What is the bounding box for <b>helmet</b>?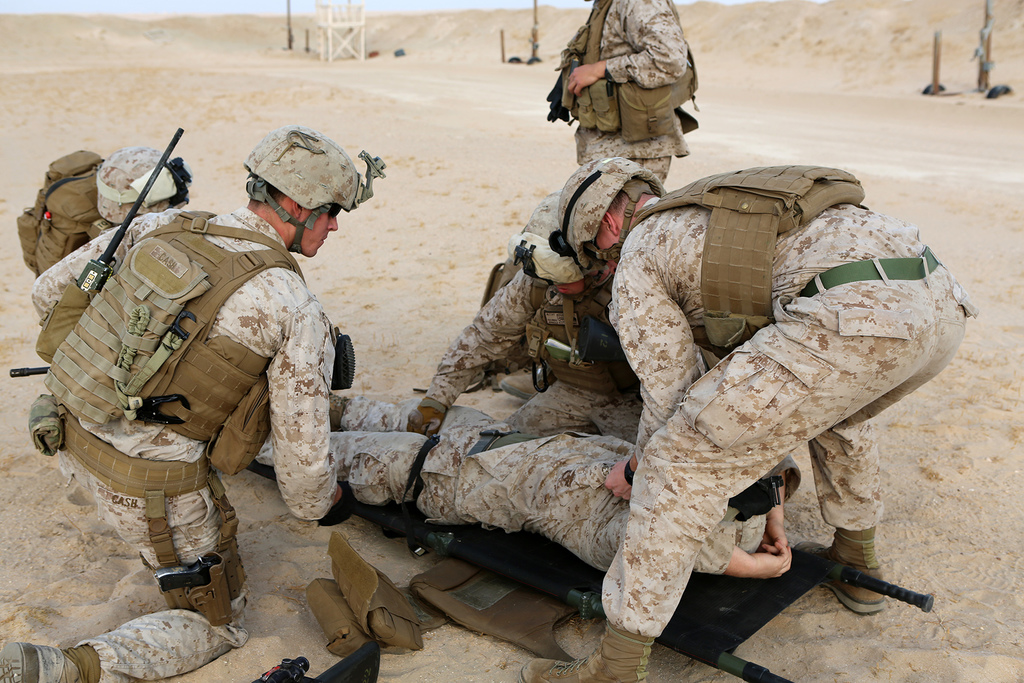
locate(558, 156, 662, 283).
